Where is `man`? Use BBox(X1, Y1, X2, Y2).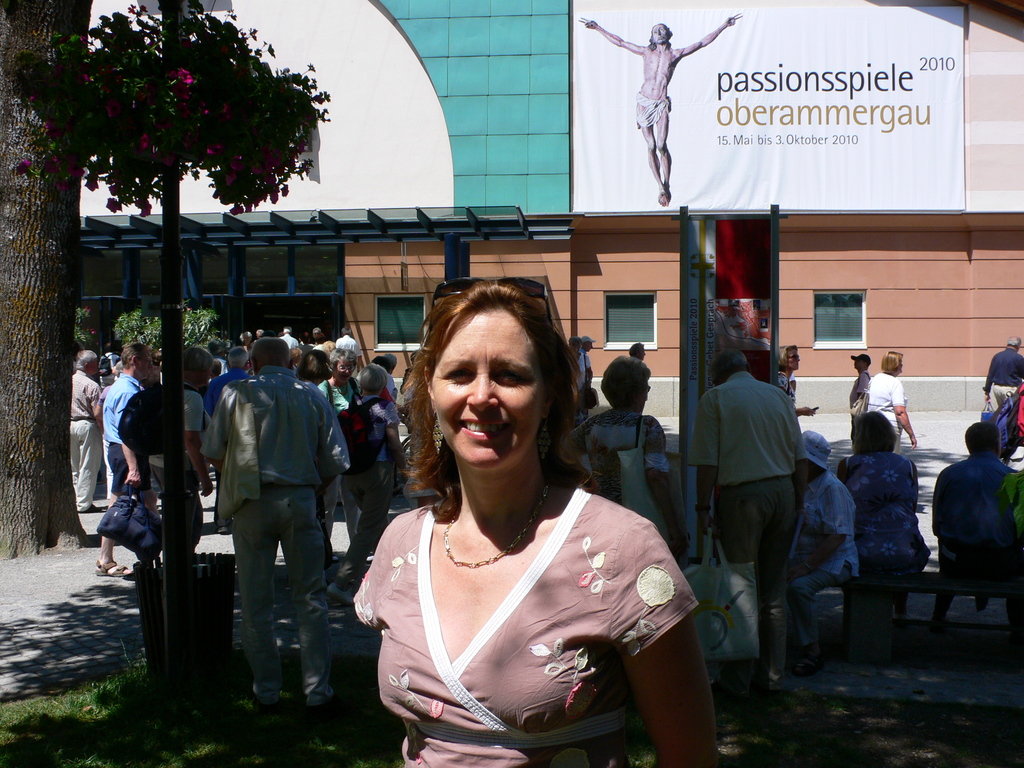
BBox(68, 347, 104, 513).
